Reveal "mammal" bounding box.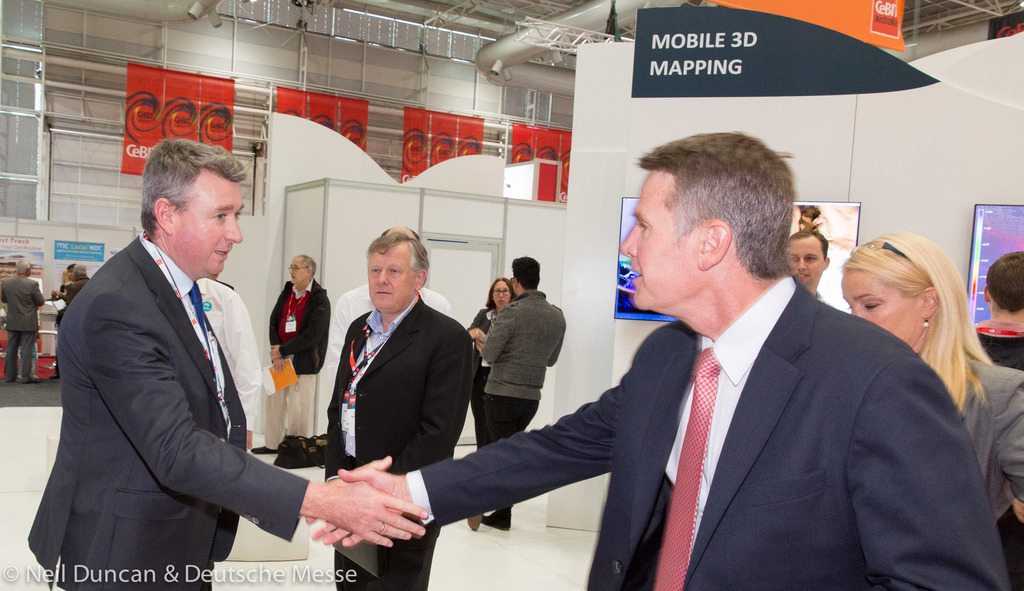
Revealed: detection(840, 227, 1023, 590).
